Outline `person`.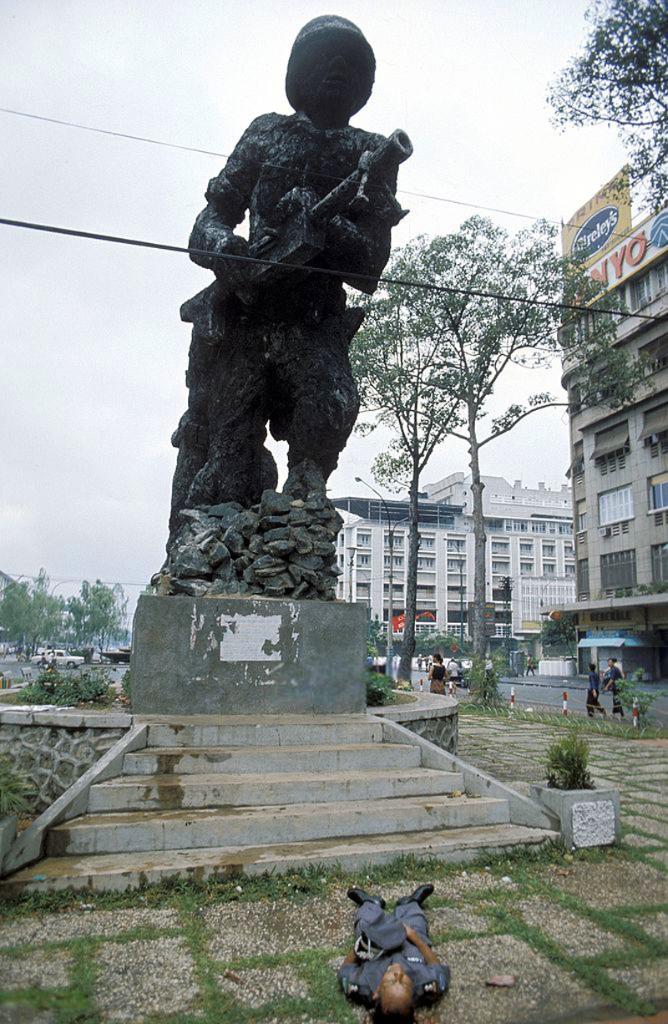
Outline: x1=589 y1=662 x2=606 y2=725.
